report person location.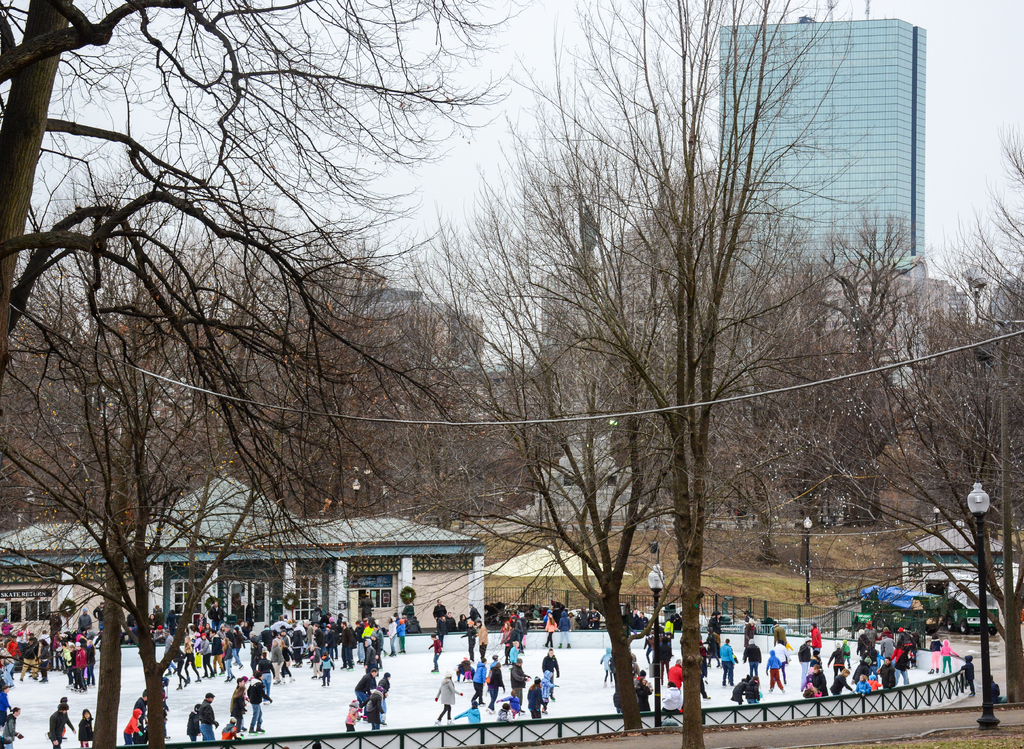
Report: box(651, 639, 674, 670).
